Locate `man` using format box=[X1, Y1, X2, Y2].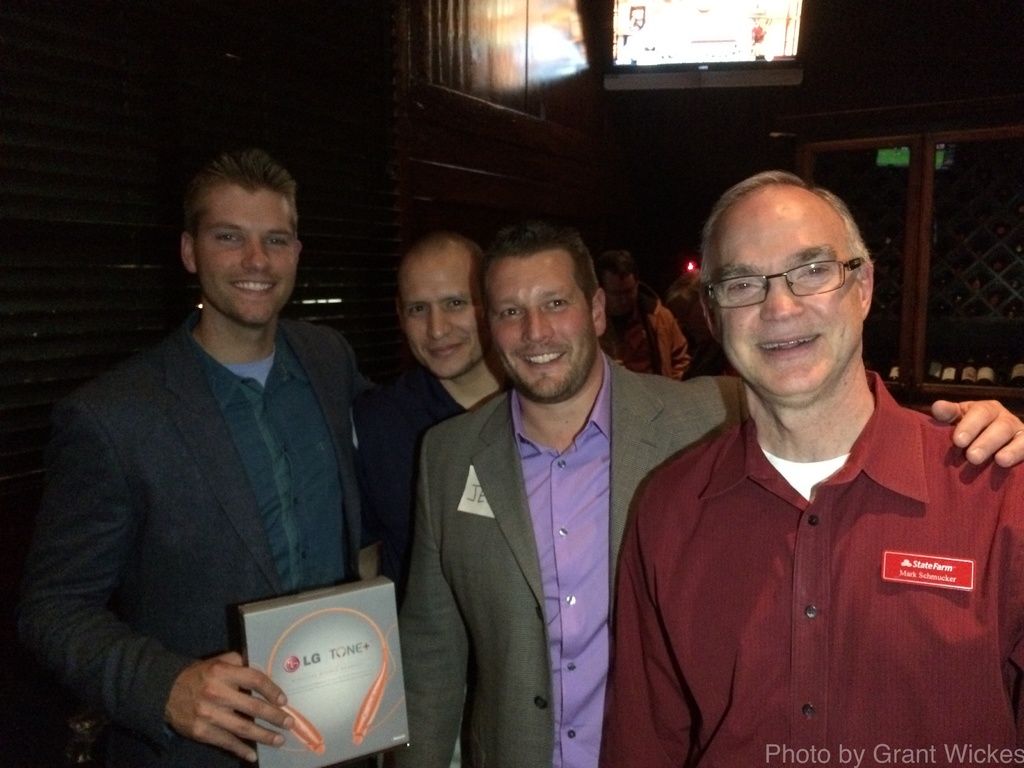
box=[375, 223, 1023, 767].
